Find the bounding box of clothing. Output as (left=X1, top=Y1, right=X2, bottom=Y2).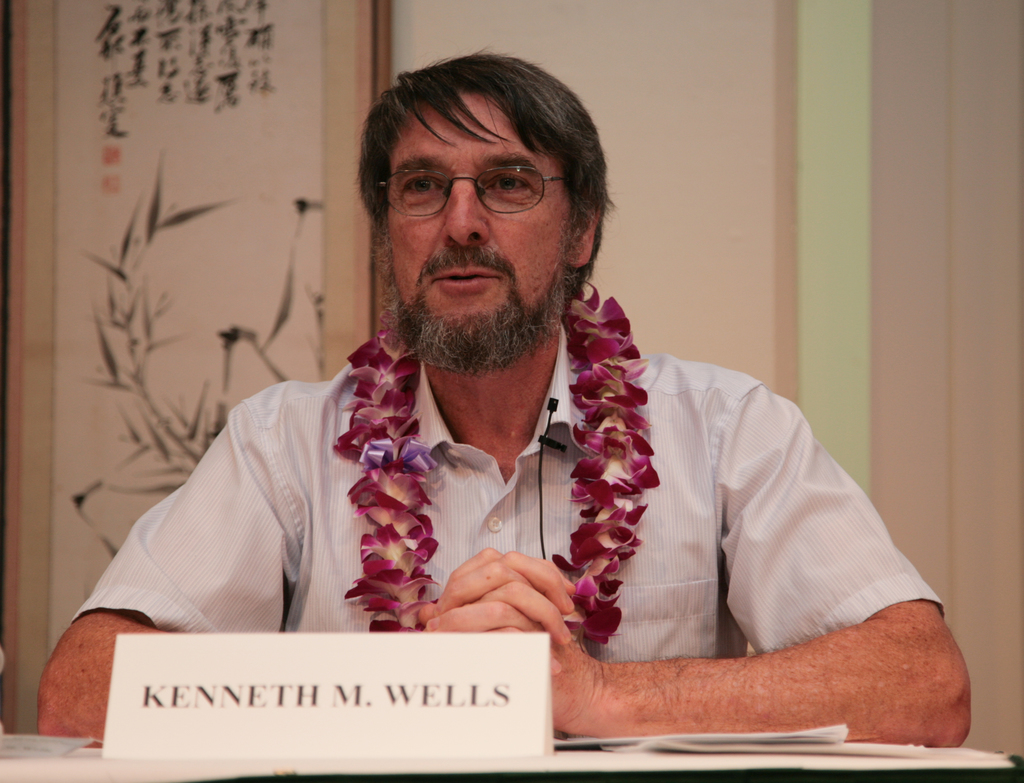
(left=121, top=301, right=813, bottom=683).
